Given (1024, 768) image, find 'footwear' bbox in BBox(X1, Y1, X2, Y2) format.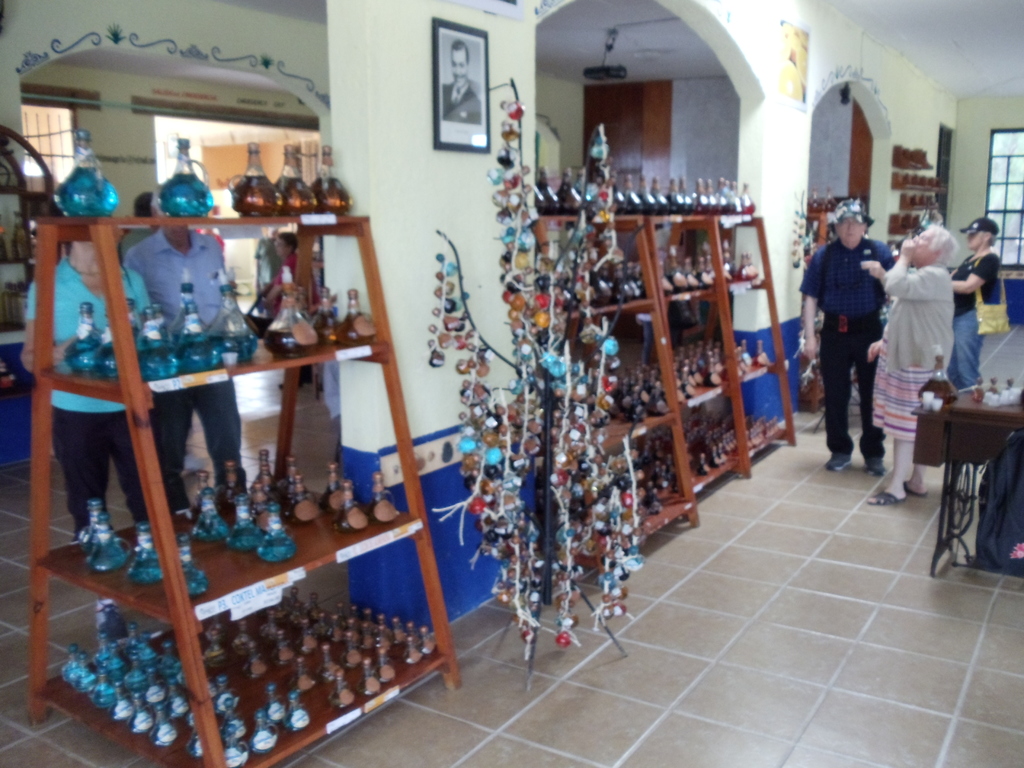
BBox(865, 491, 905, 506).
